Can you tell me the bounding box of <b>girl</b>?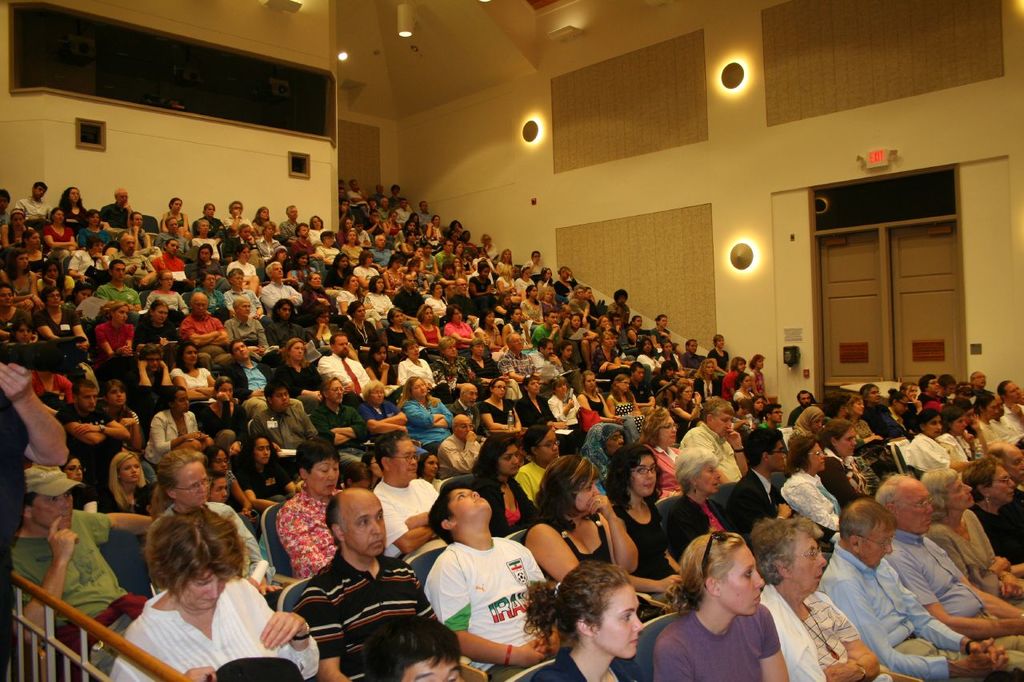
left=60, top=187, right=84, bottom=232.
